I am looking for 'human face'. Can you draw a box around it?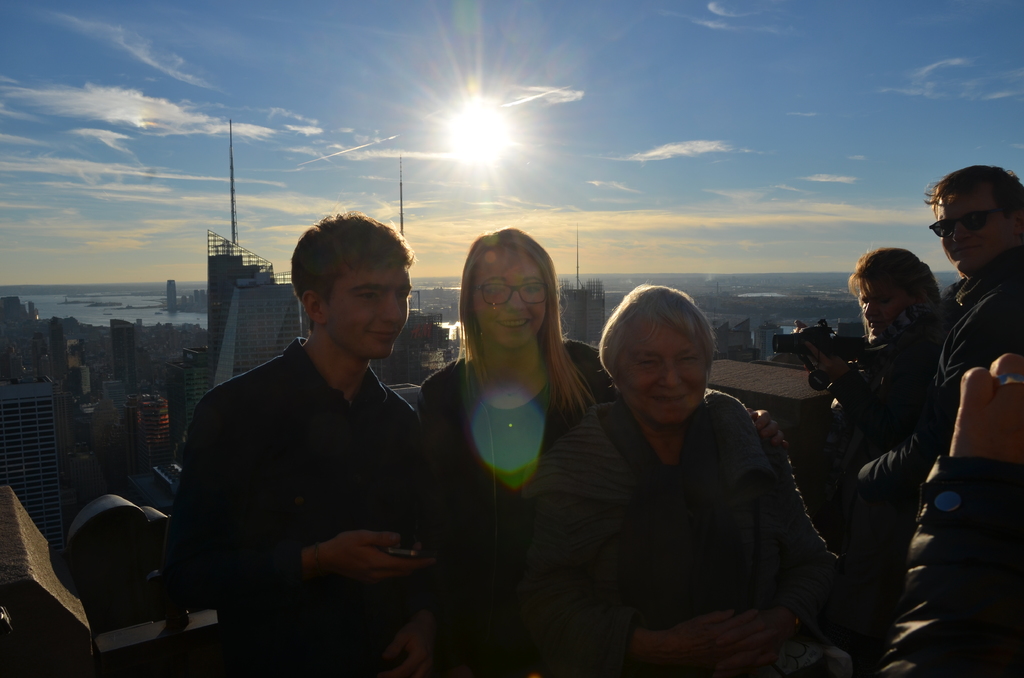
Sure, the bounding box is [850,270,906,337].
